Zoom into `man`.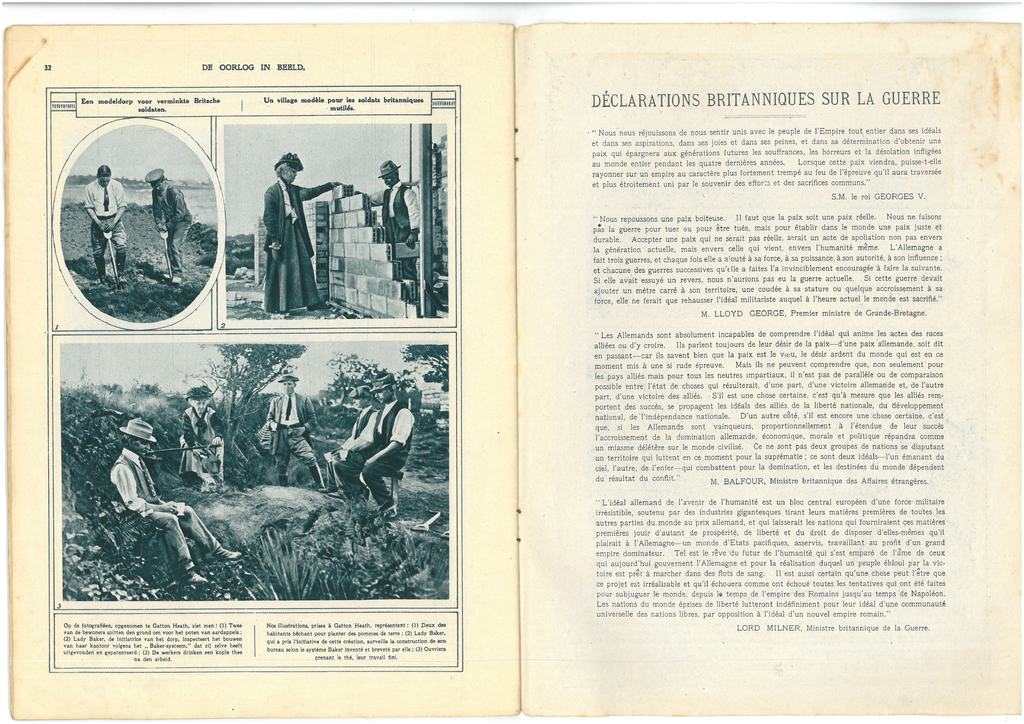
Zoom target: left=356, top=367, right=417, bottom=522.
